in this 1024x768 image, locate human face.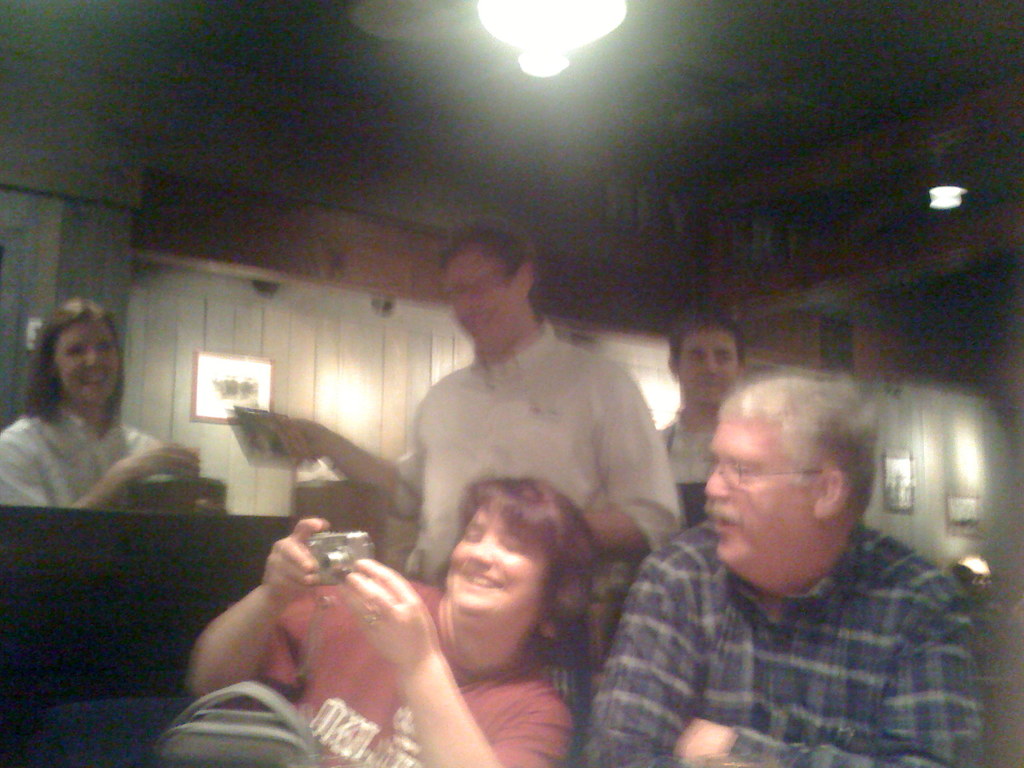
Bounding box: box=[450, 504, 547, 617].
